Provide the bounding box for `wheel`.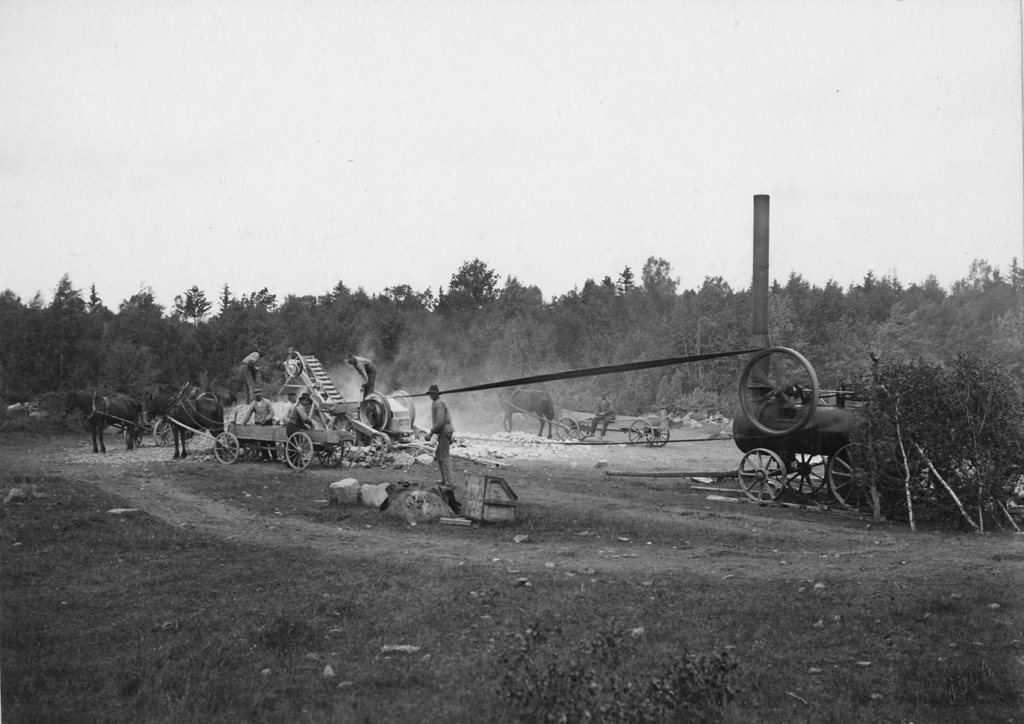
744,358,833,442.
